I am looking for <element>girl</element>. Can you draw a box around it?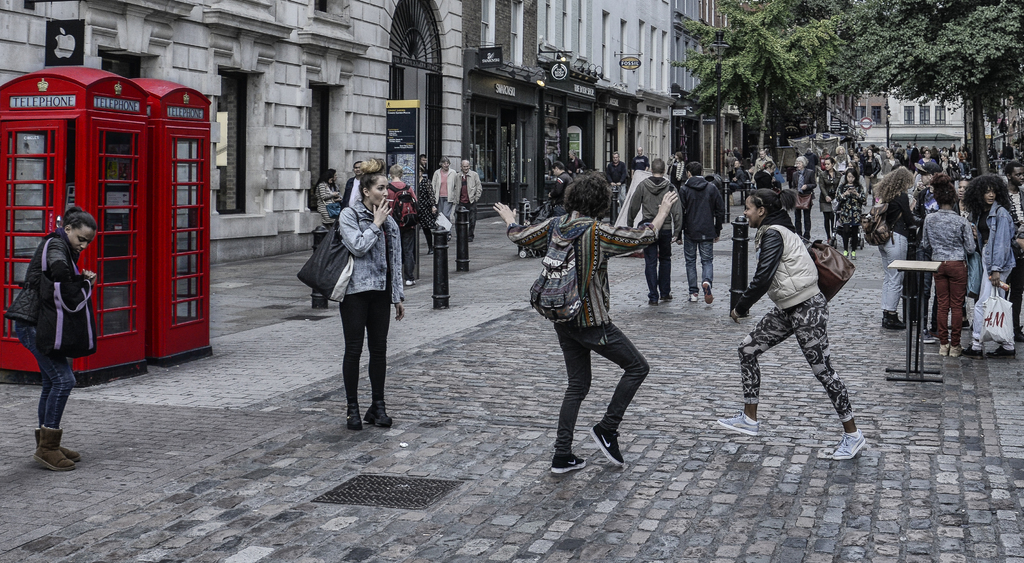
Sure, the bounding box is (x1=960, y1=174, x2=1016, y2=361).
